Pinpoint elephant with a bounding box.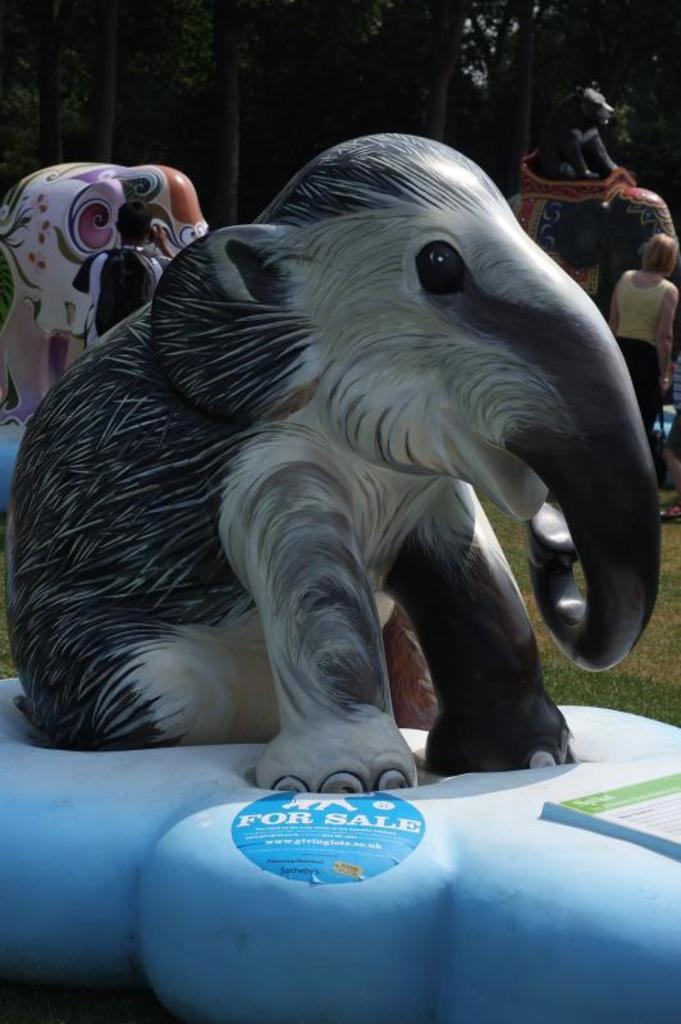
(1, 125, 669, 819).
